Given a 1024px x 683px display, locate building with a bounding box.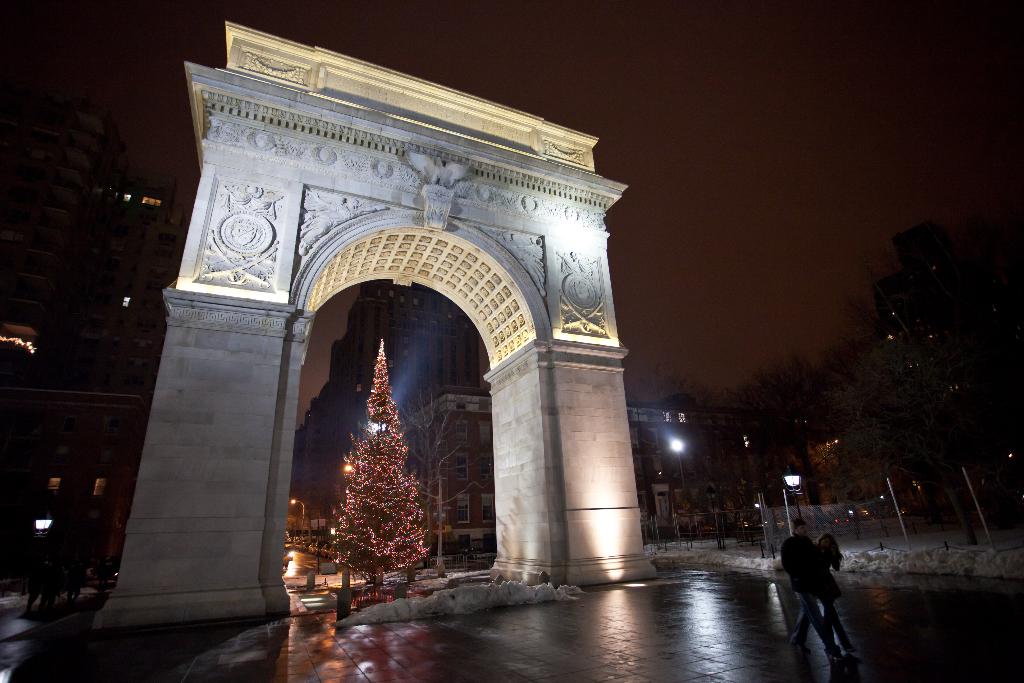
Located: [330,280,479,444].
